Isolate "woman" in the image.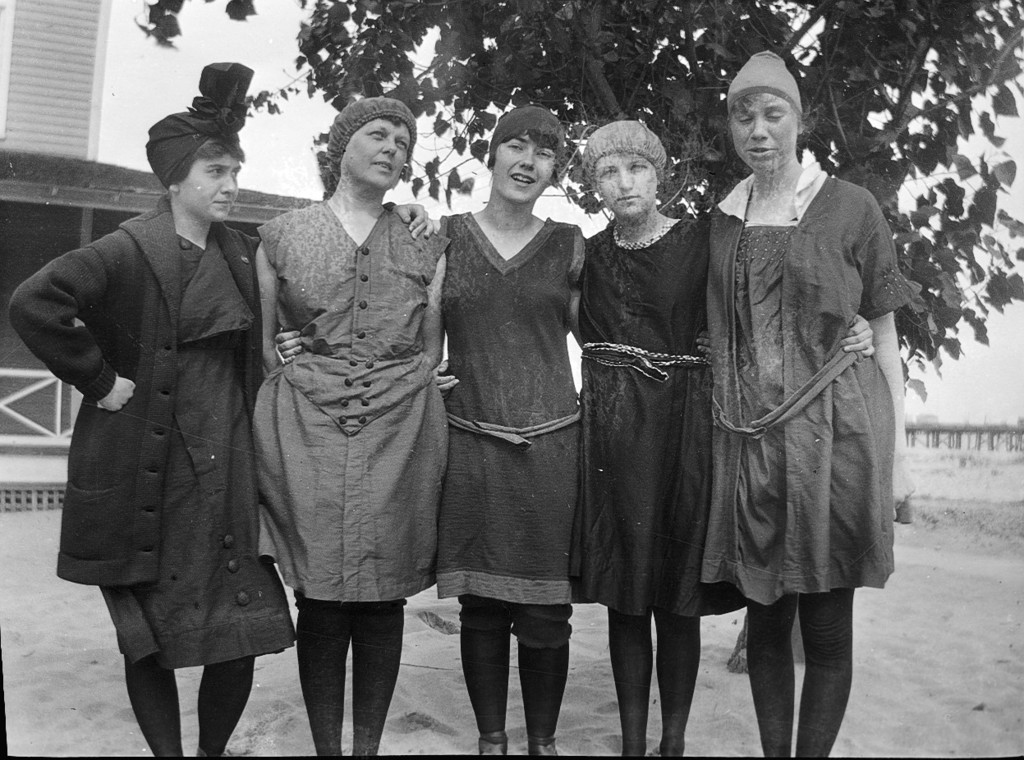
Isolated region: bbox=(702, 46, 921, 755).
